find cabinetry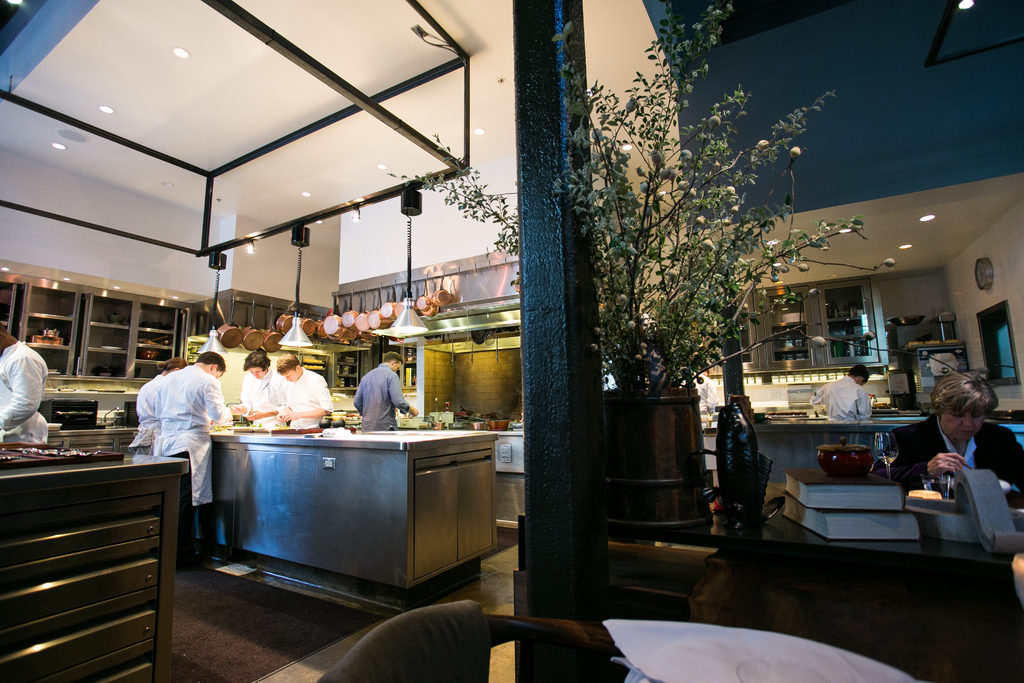
bbox=(358, 342, 419, 396)
